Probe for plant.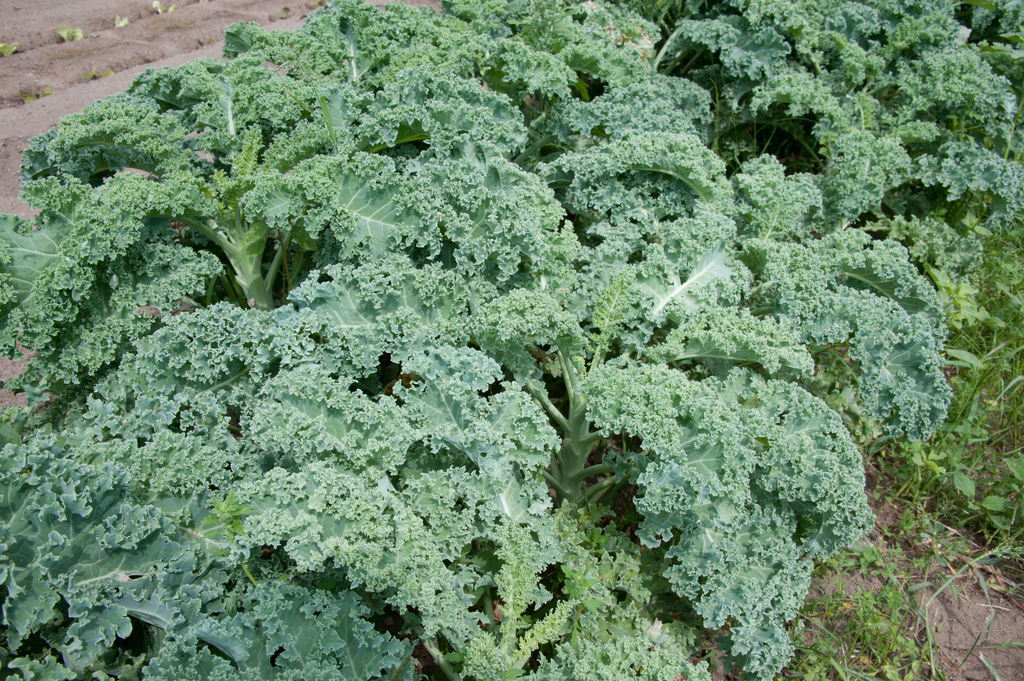
Probe result: bbox=[819, 511, 951, 639].
